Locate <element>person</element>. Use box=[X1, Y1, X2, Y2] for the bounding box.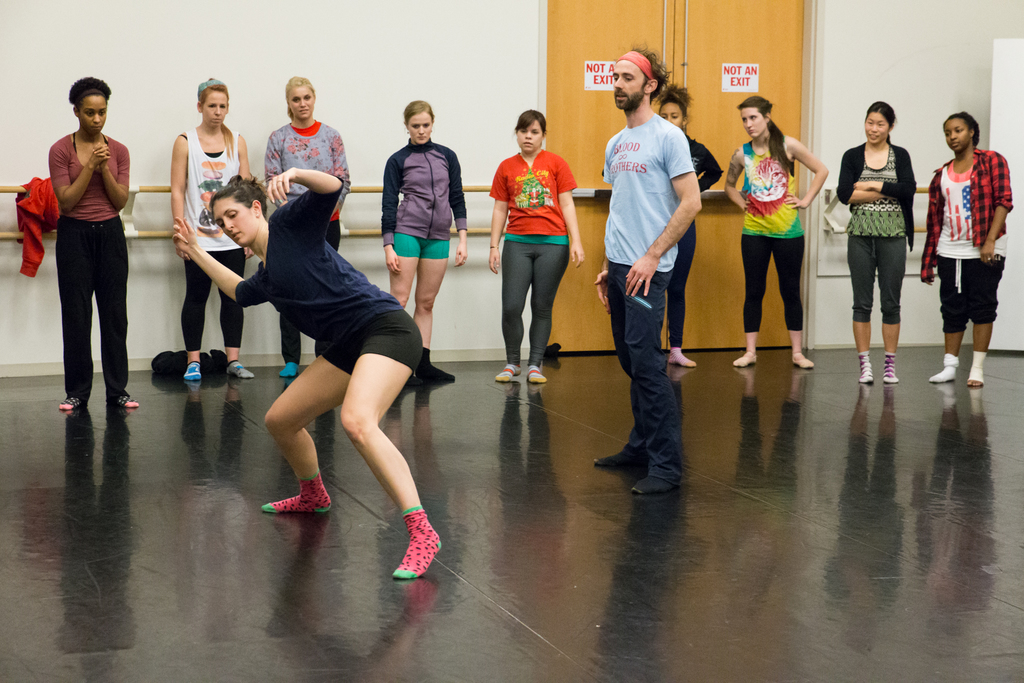
box=[725, 94, 831, 372].
